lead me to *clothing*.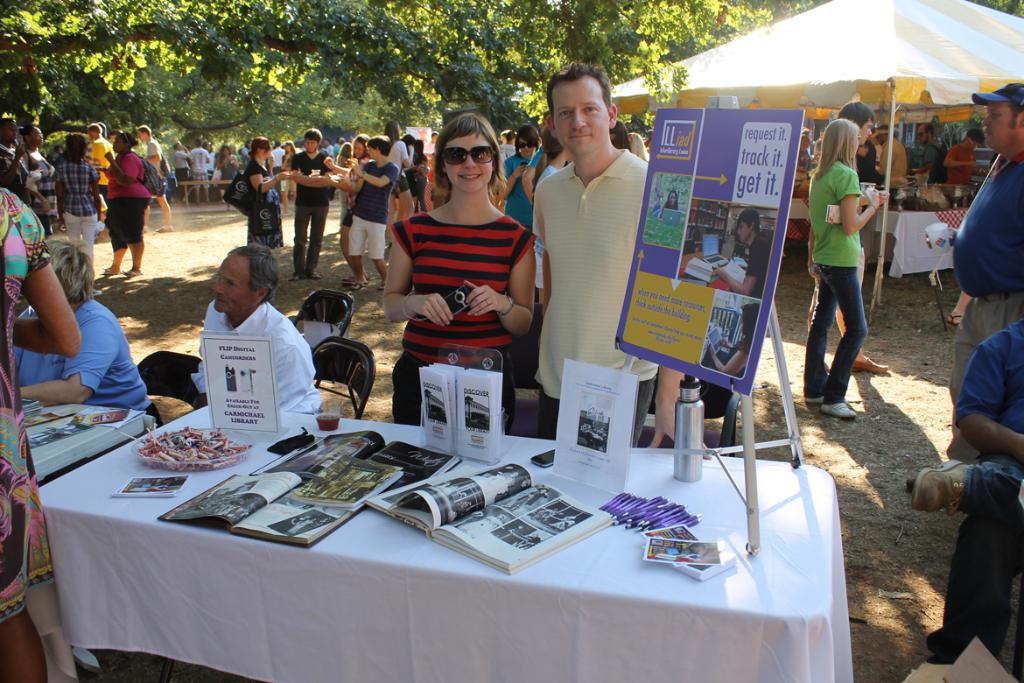
Lead to [left=388, top=137, right=408, bottom=191].
